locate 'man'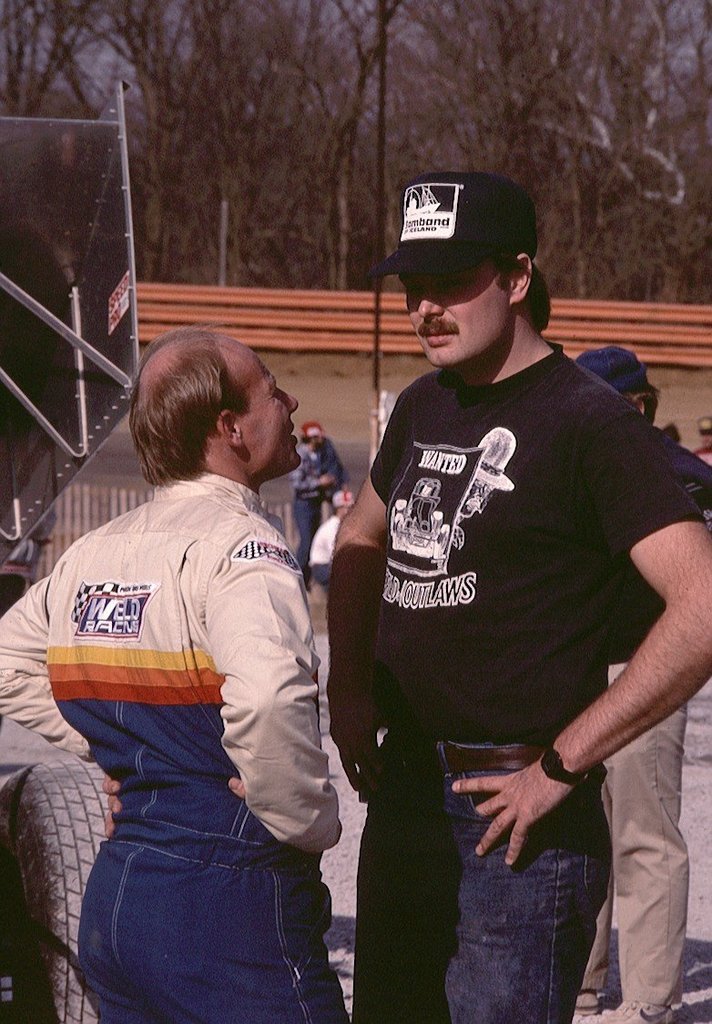
pyautogui.locateOnScreen(317, 165, 711, 1023)
